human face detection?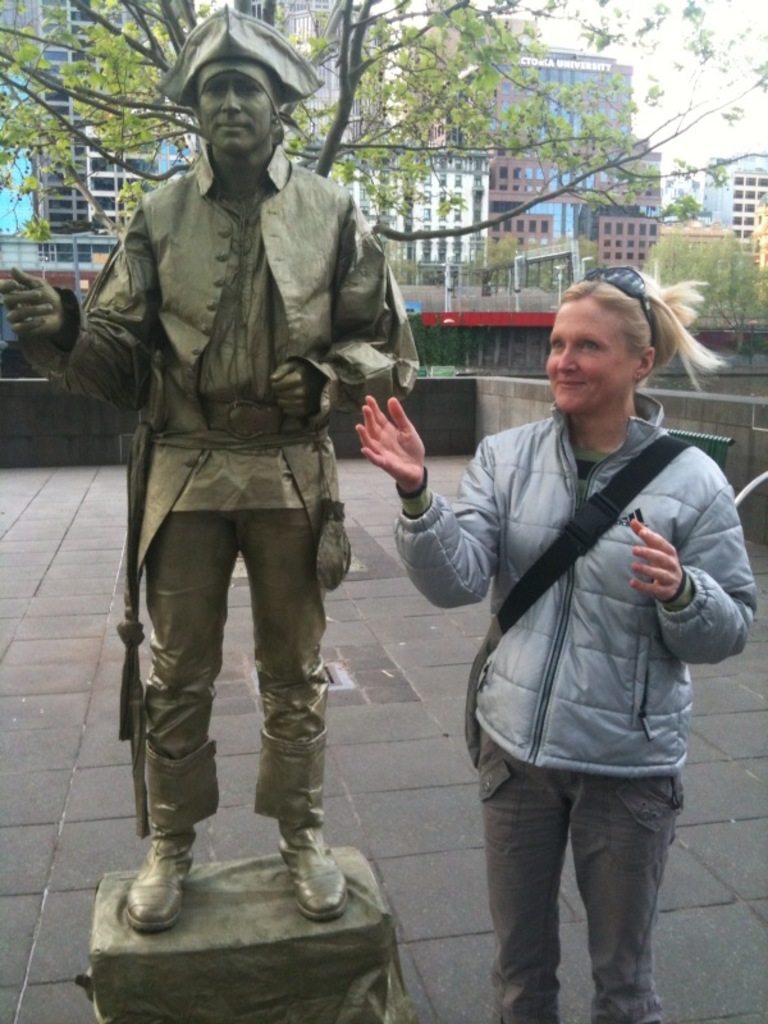
(x1=538, y1=297, x2=634, y2=410)
